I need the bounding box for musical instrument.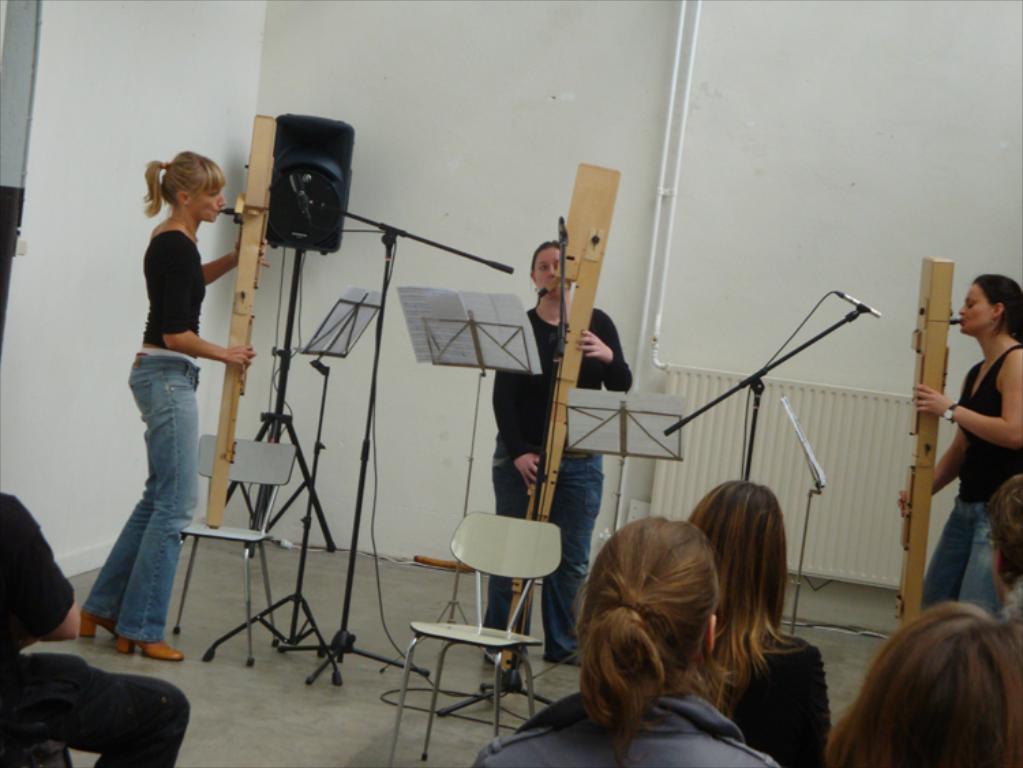
Here it is: [left=501, top=165, right=627, bottom=688].
